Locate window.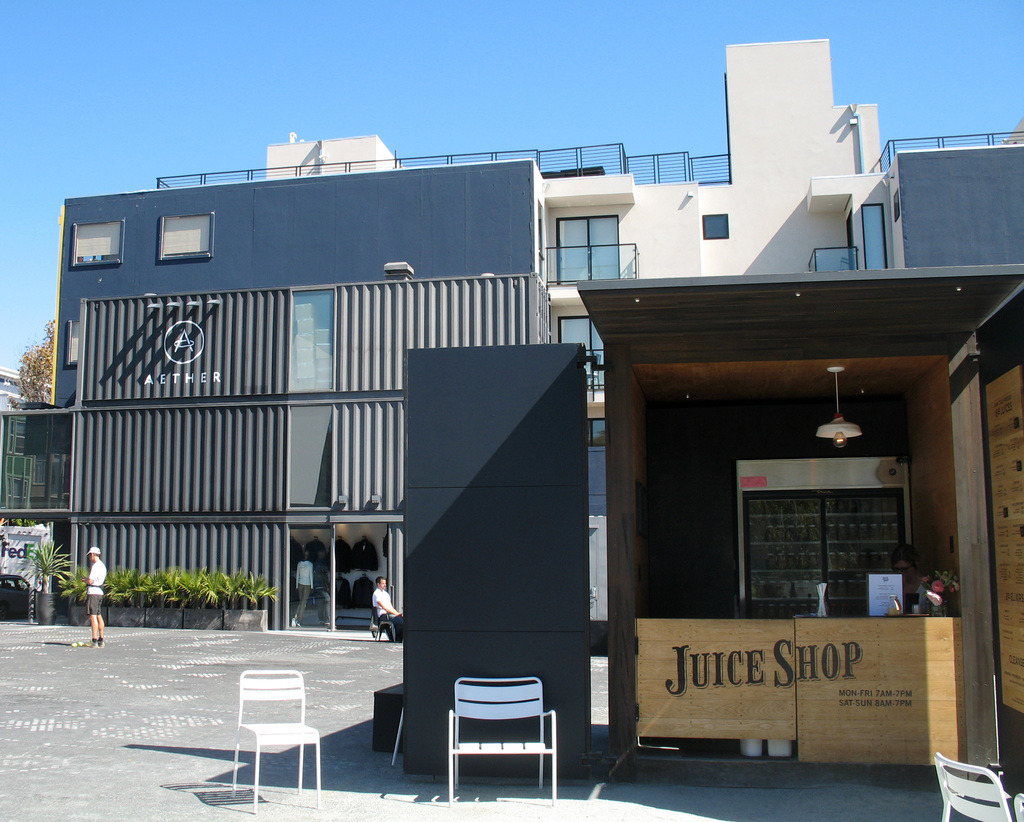
Bounding box: x1=726, y1=434, x2=918, y2=615.
